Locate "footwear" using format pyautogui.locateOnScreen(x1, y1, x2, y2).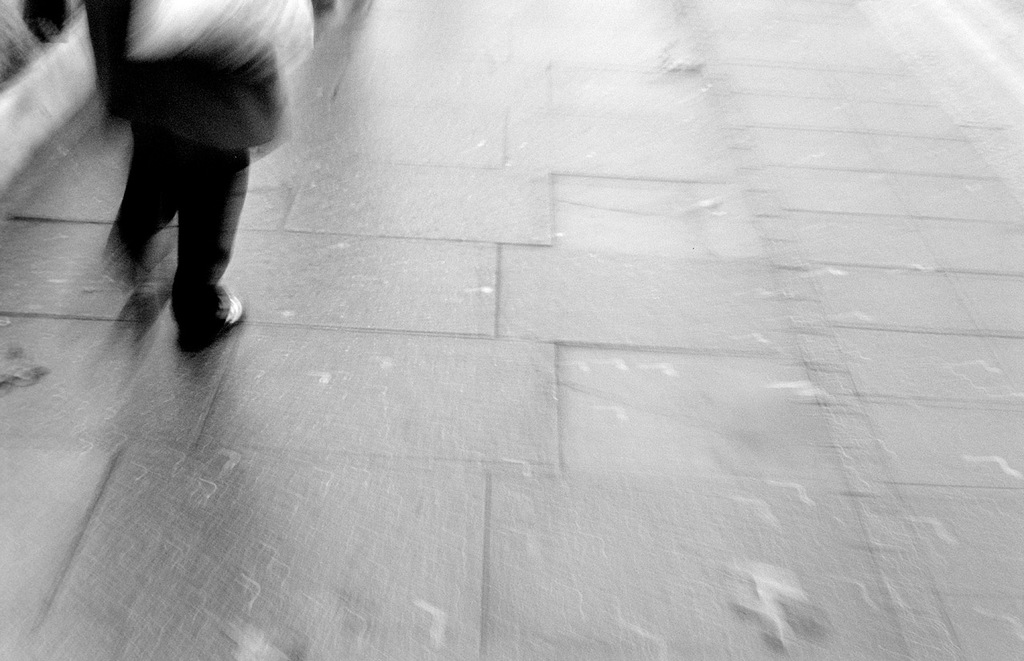
pyautogui.locateOnScreen(176, 286, 246, 354).
